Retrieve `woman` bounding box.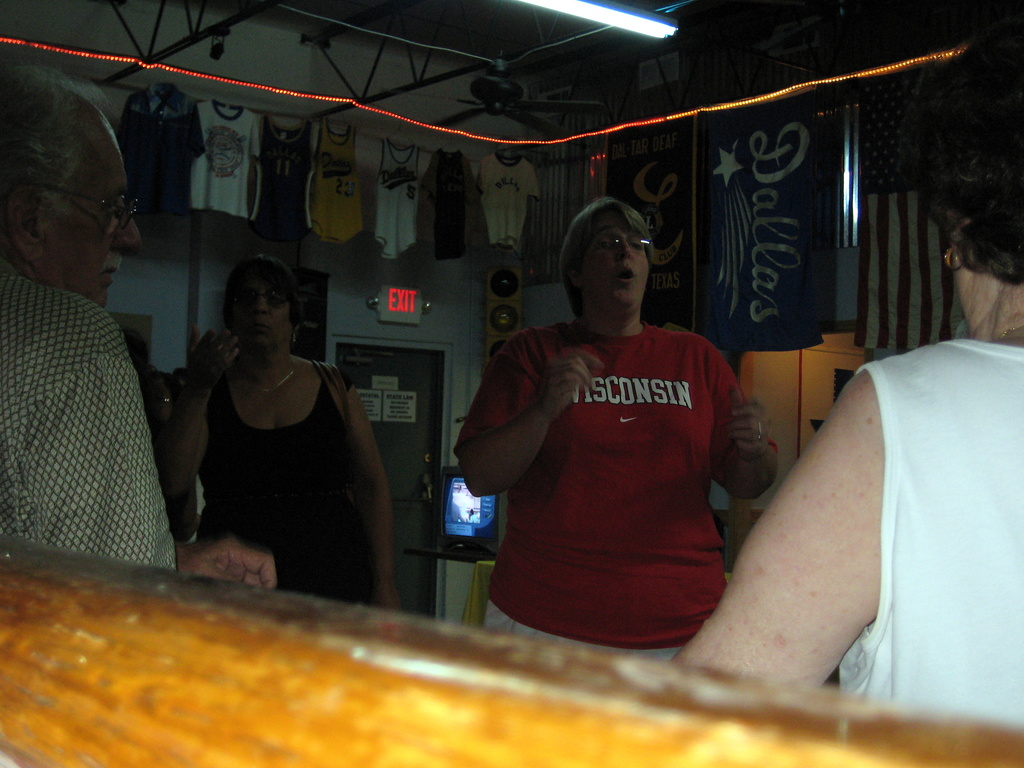
Bounding box: rect(448, 197, 783, 672).
